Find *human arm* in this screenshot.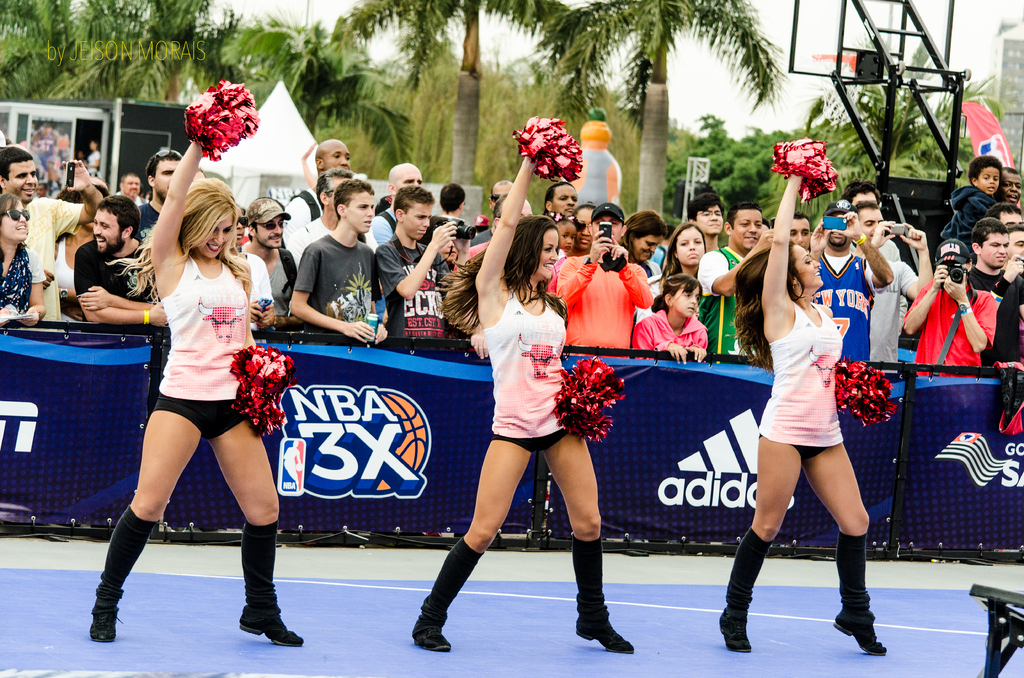
The bounding box for *human arm* is x1=79 y1=286 x2=154 y2=311.
